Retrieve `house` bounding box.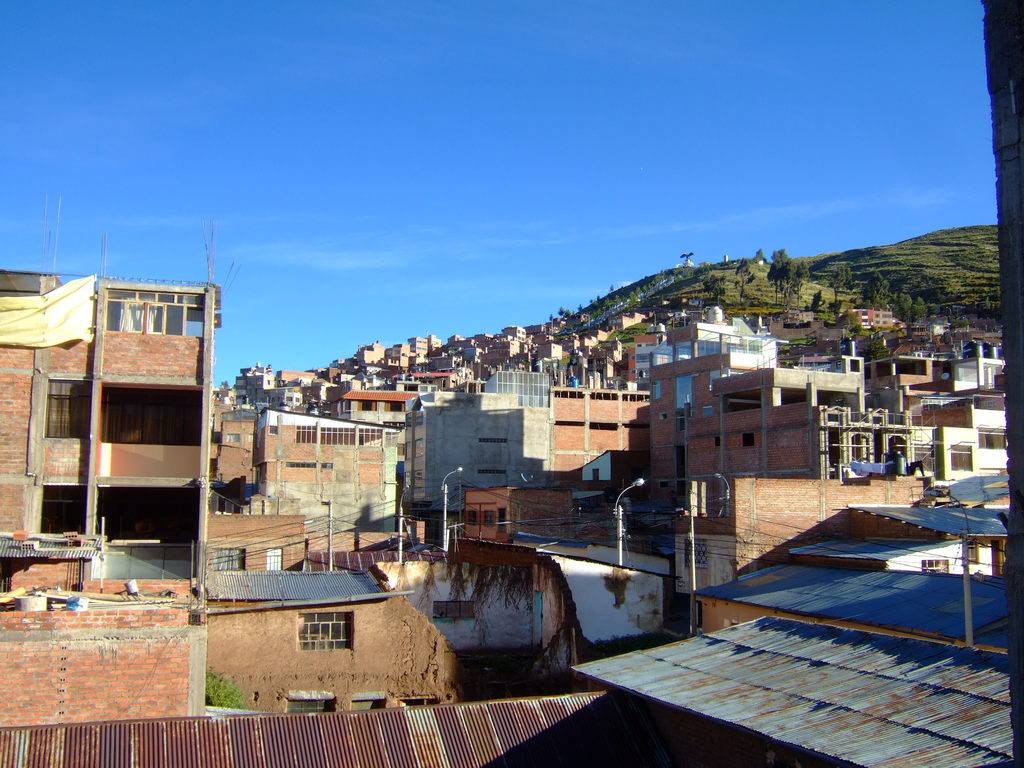
Bounding box: <region>673, 255, 696, 271</region>.
